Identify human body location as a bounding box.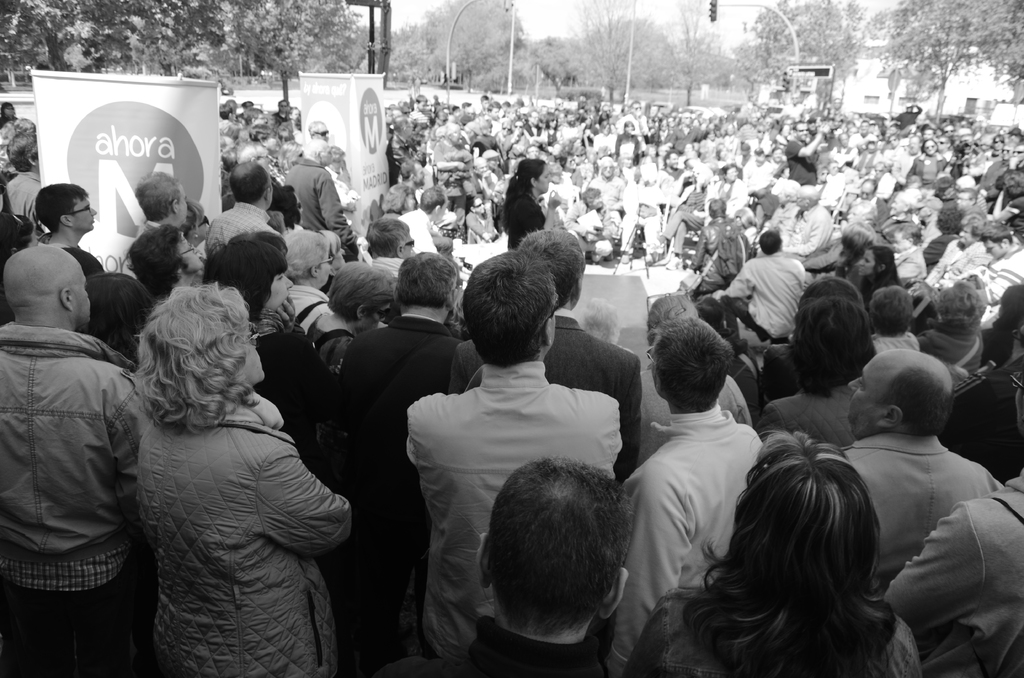
242 121 288 187.
